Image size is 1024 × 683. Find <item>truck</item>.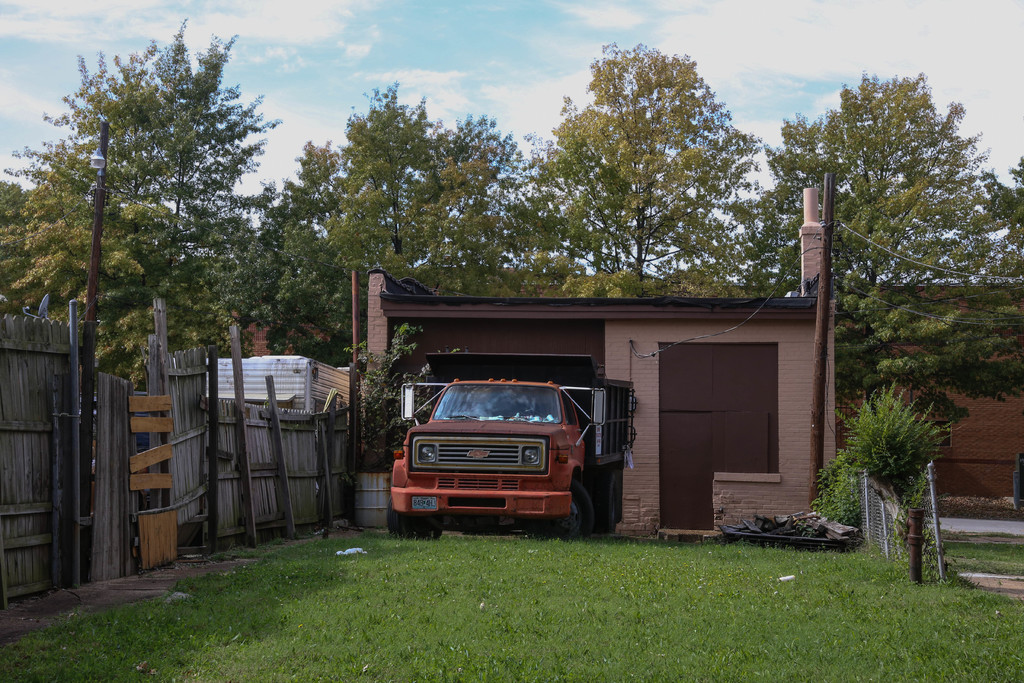
{"x1": 376, "y1": 376, "x2": 634, "y2": 538}.
